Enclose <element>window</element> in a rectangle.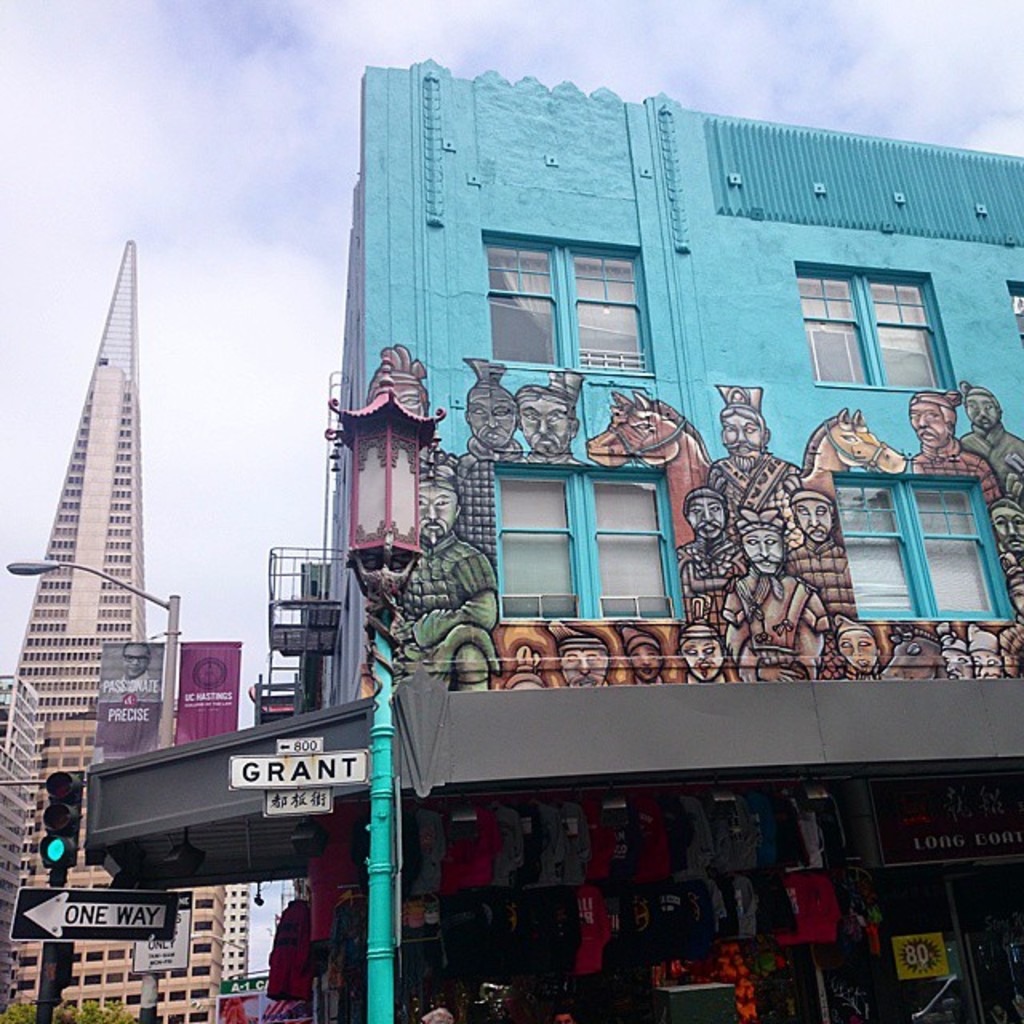
{"x1": 997, "y1": 278, "x2": 1022, "y2": 344}.
